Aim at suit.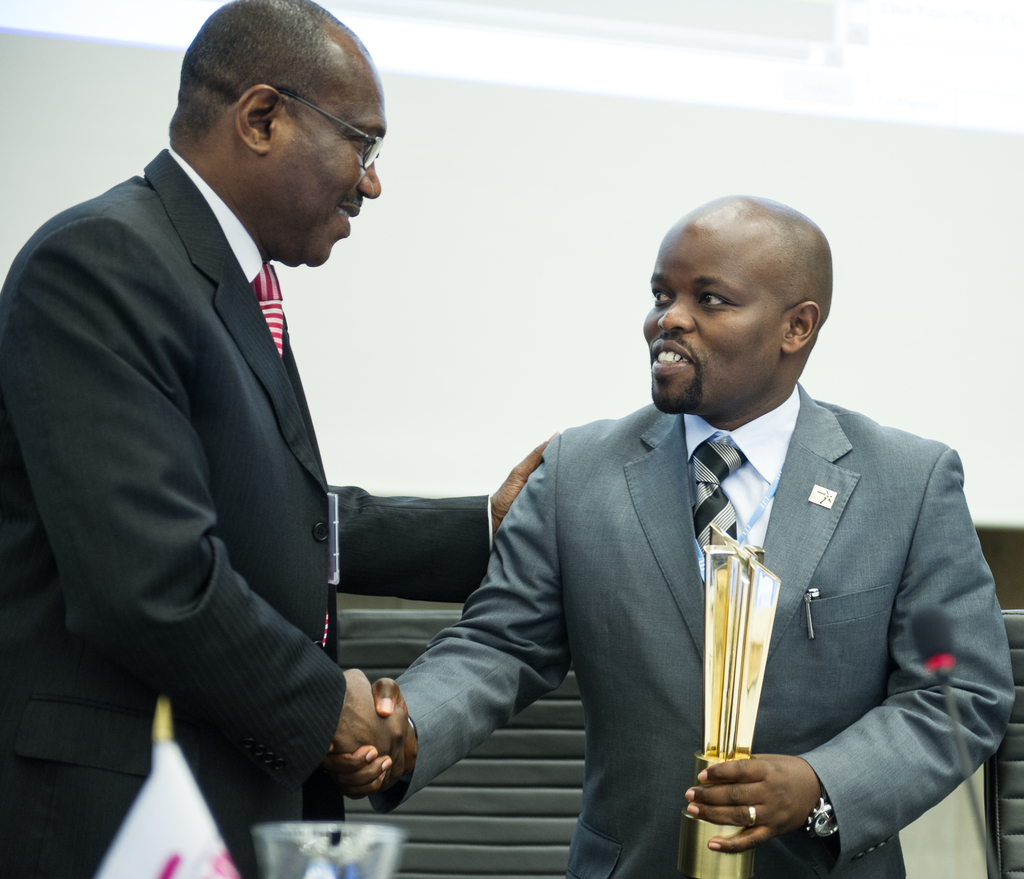
Aimed at box(366, 379, 1012, 878).
